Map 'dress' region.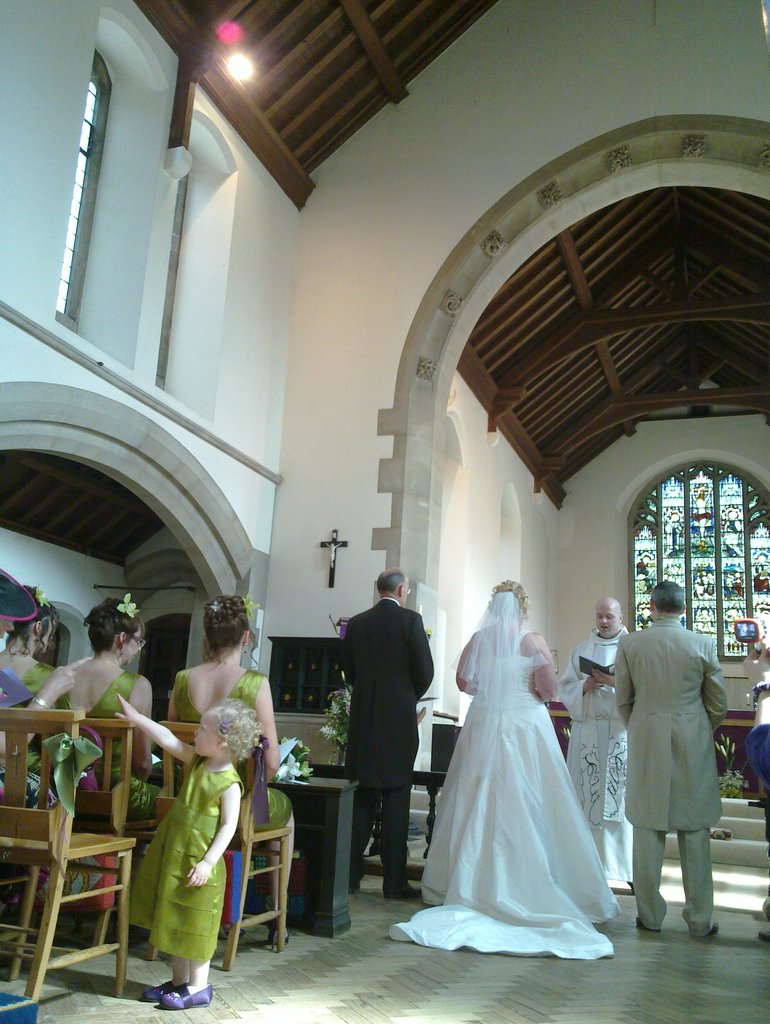
Mapped to {"x1": 174, "y1": 669, "x2": 295, "y2": 830}.
